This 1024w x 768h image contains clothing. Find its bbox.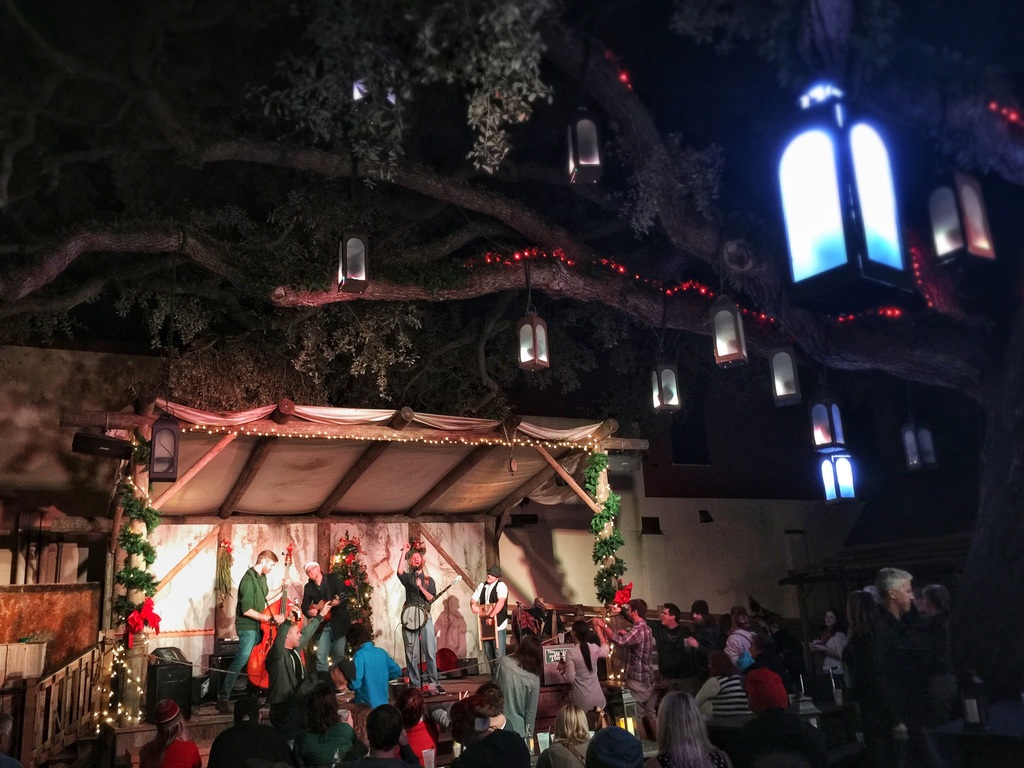
<box>303,575,339,623</box>.
